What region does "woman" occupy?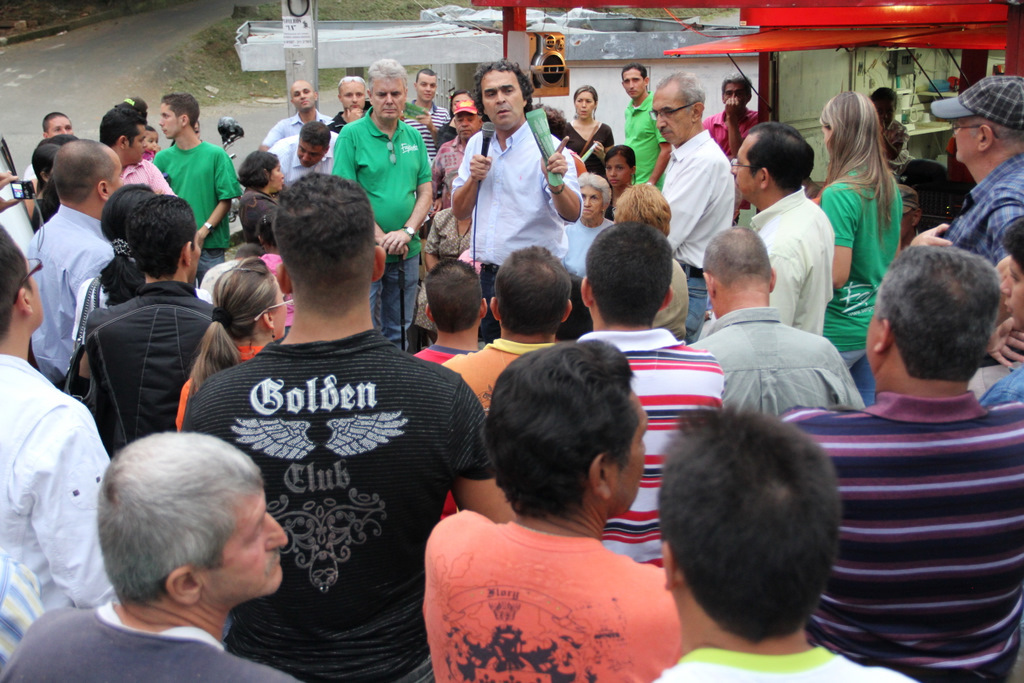
BBox(238, 149, 287, 245).
